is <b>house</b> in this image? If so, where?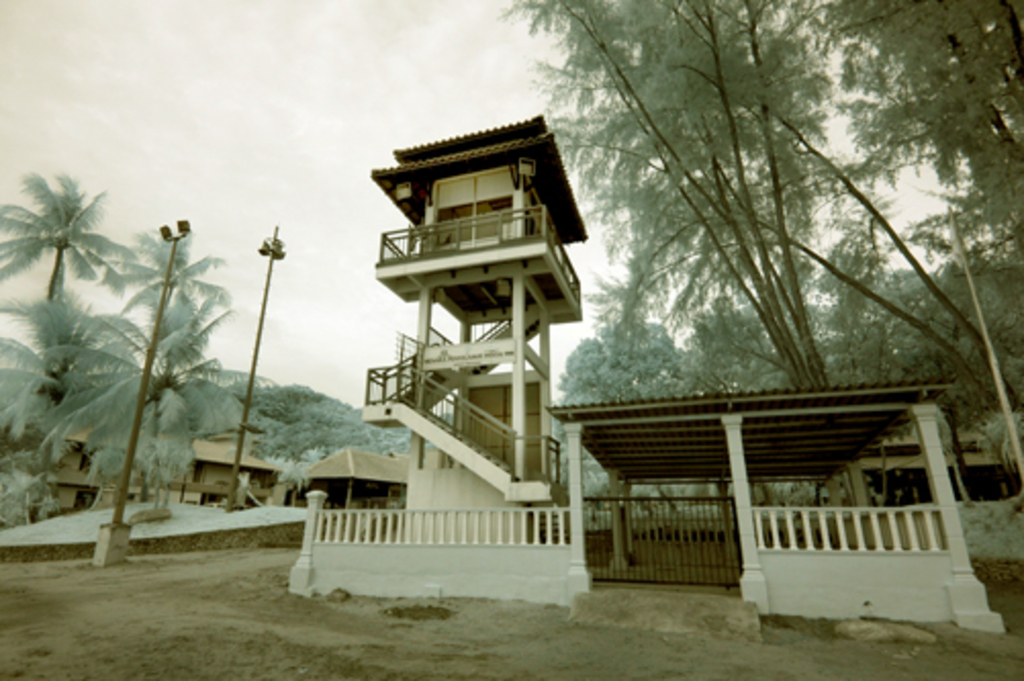
Yes, at [47,438,278,517].
